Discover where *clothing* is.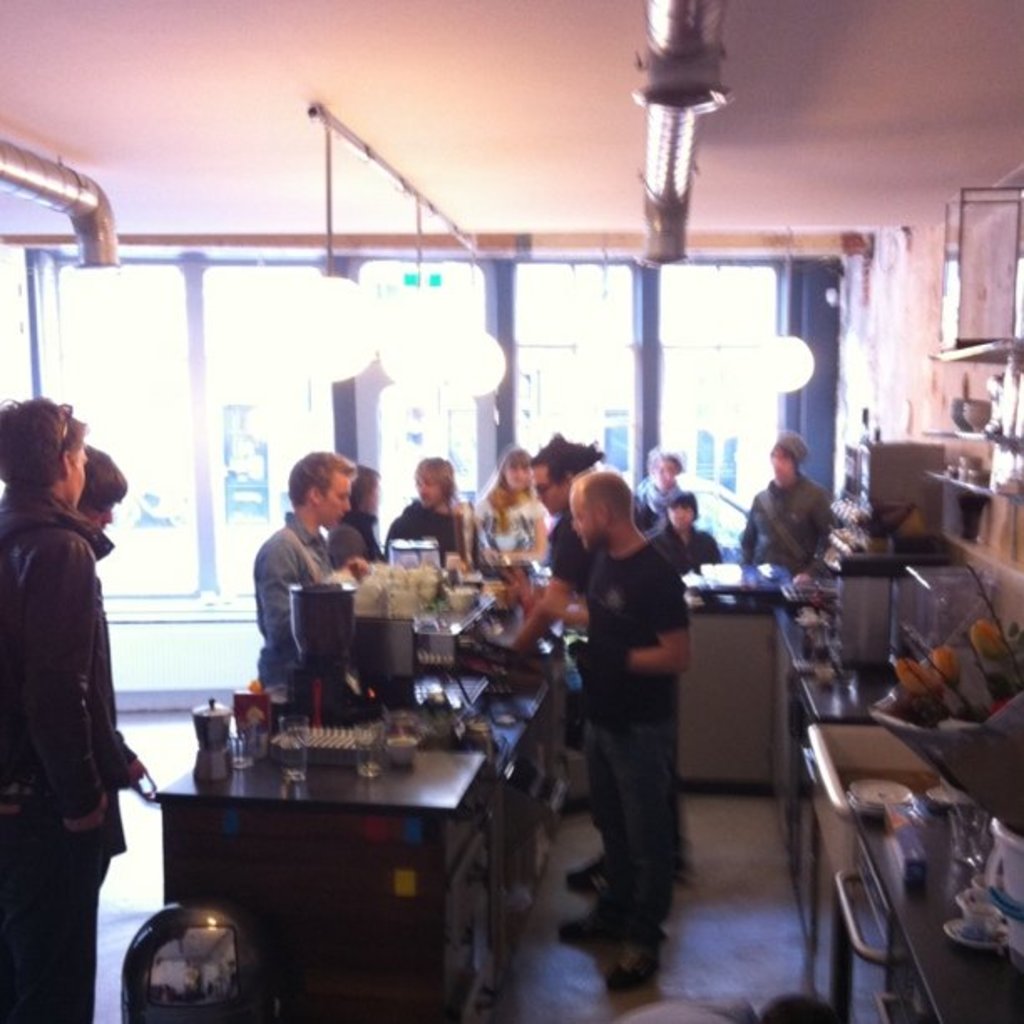
Discovered at BBox(736, 479, 830, 571).
